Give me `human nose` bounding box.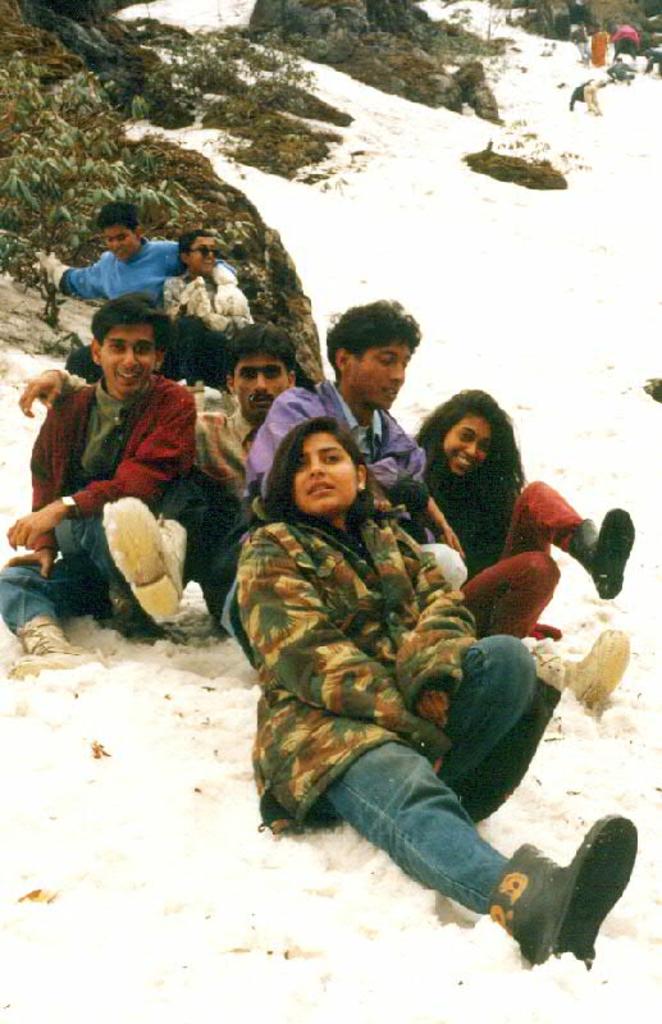
(x1=464, y1=443, x2=476, y2=456).
